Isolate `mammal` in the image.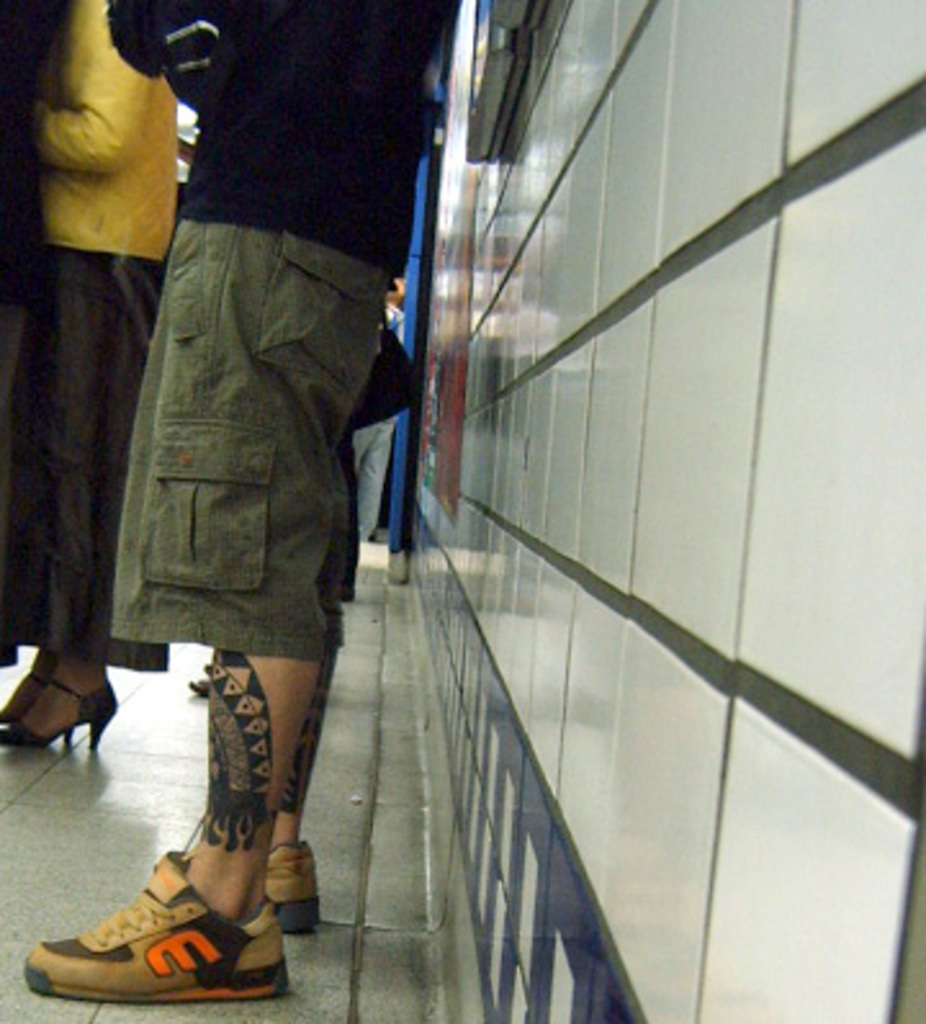
Isolated region: {"left": 0, "top": 0, "right": 185, "bottom": 746}.
